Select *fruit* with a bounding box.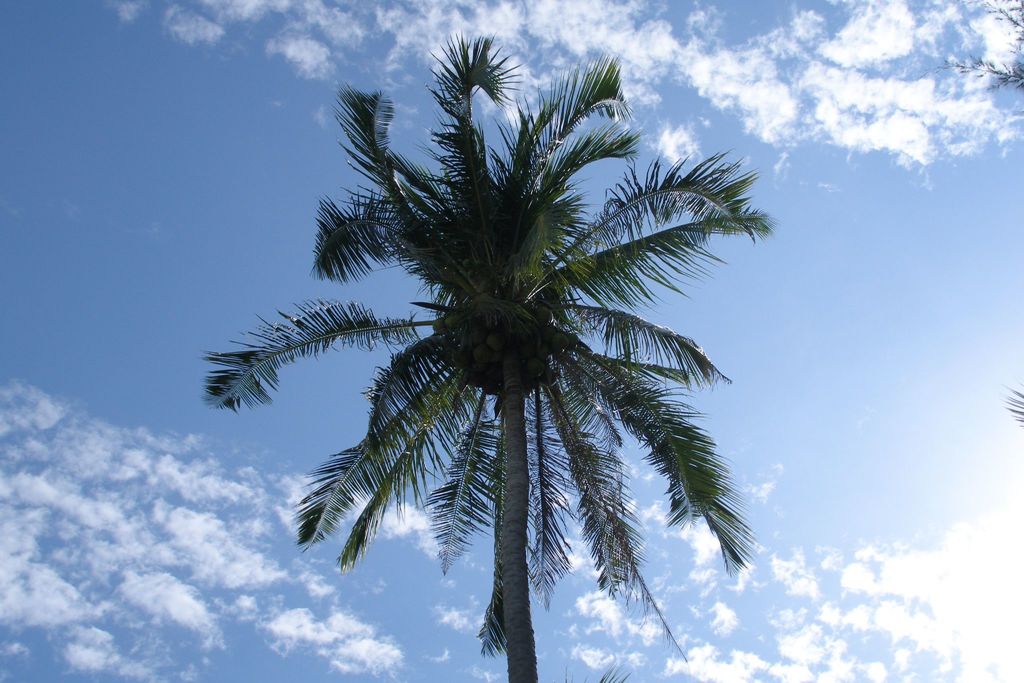
crop(485, 330, 502, 350).
